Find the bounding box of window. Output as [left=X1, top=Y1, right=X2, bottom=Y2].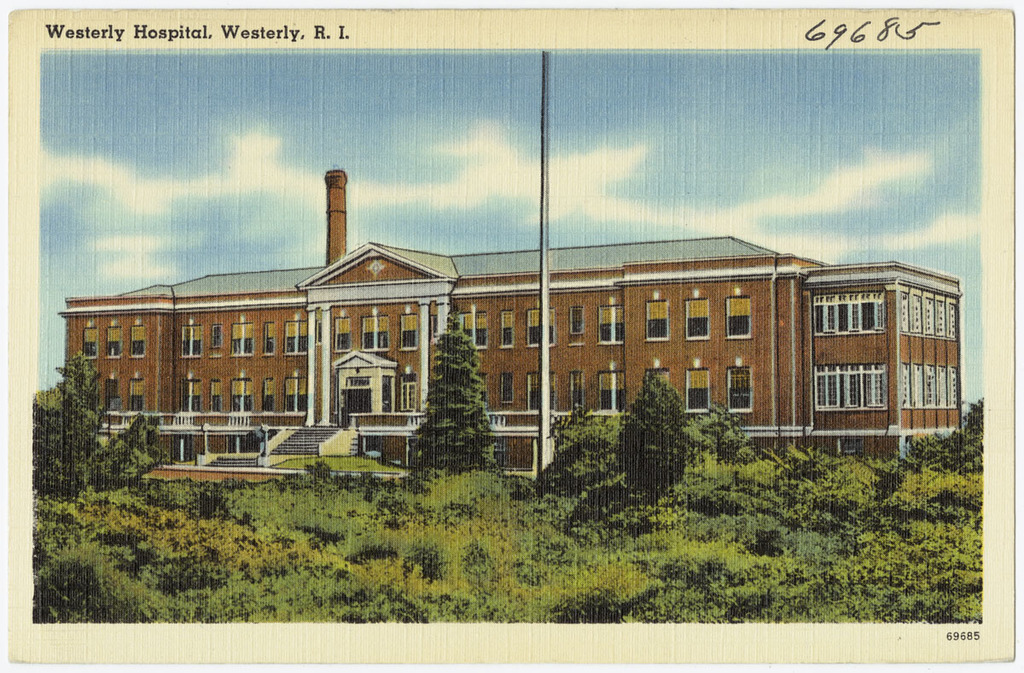
[left=724, top=293, right=748, bottom=341].
